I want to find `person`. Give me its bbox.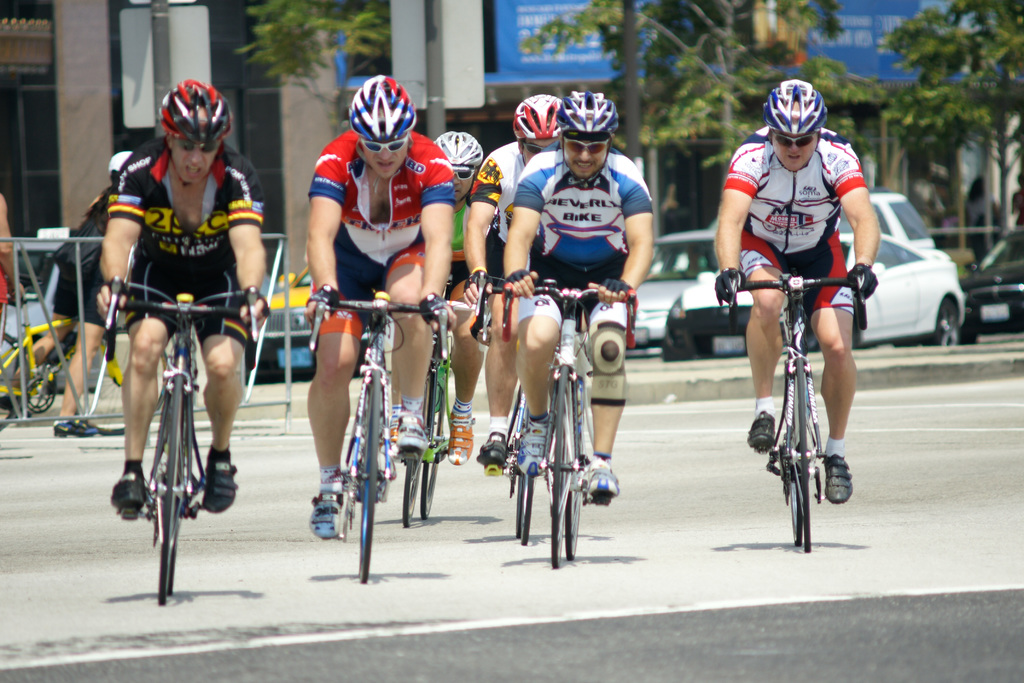
[left=735, top=91, right=876, bottom=559].
